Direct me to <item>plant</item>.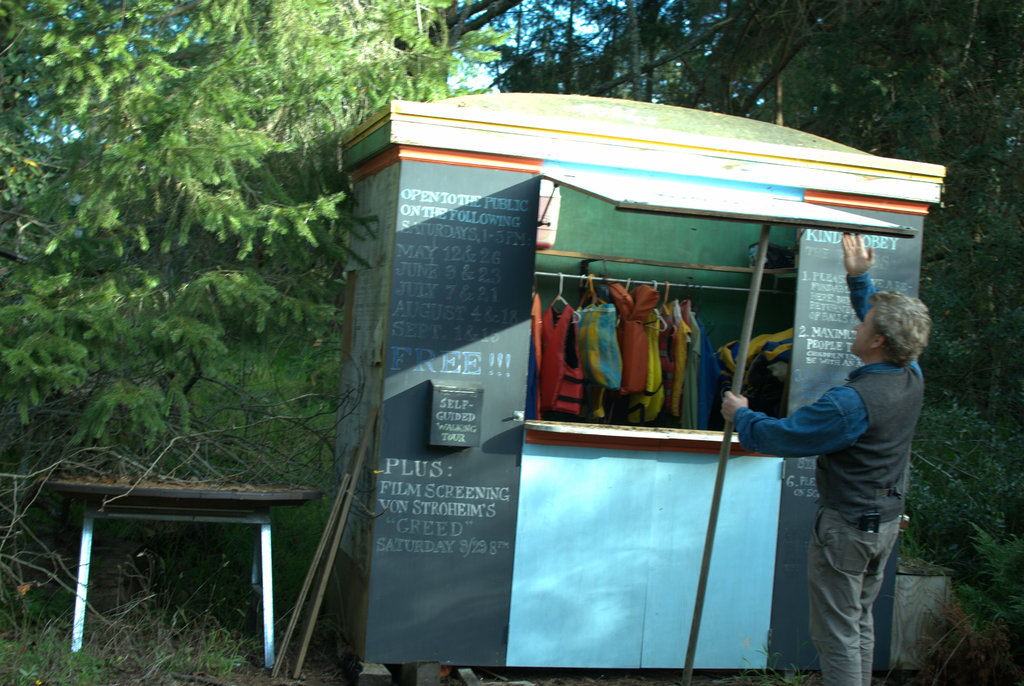
Direction: locate(203, 326, 350, 608).
